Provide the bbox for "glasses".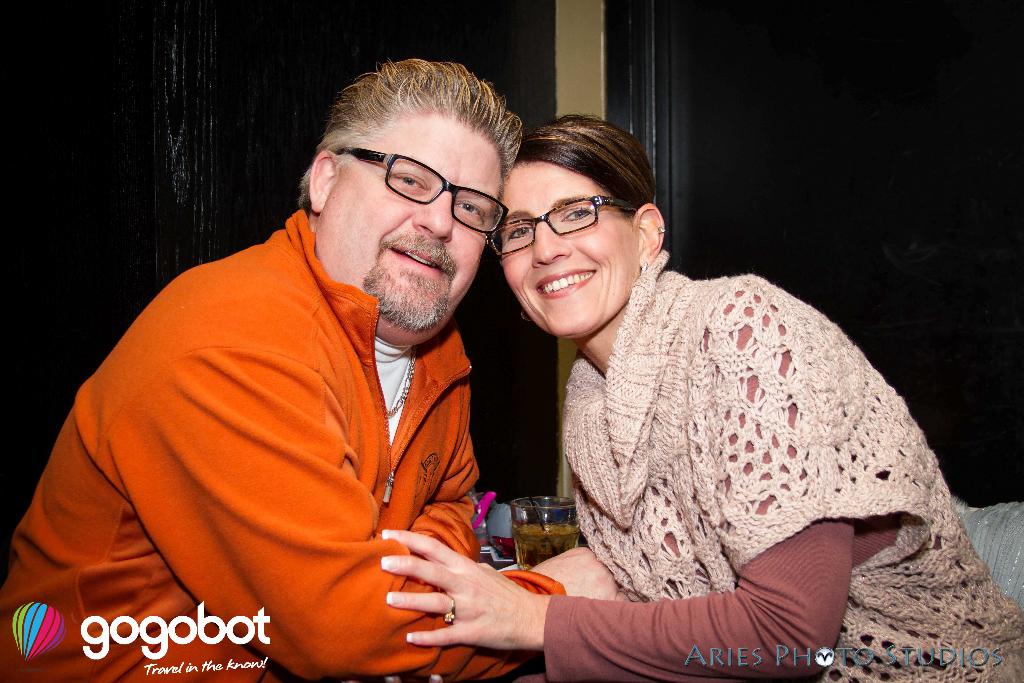
490:193:636:259.
